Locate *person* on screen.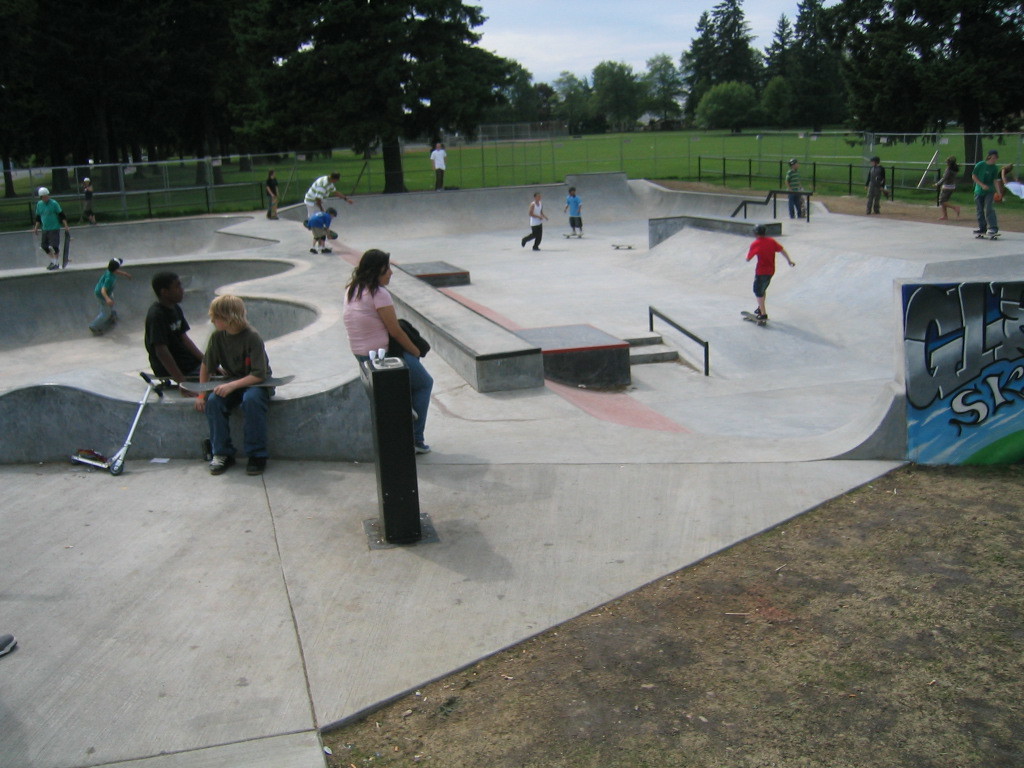
On screen at x1=33 y1=186 x2=70 y2=269.
